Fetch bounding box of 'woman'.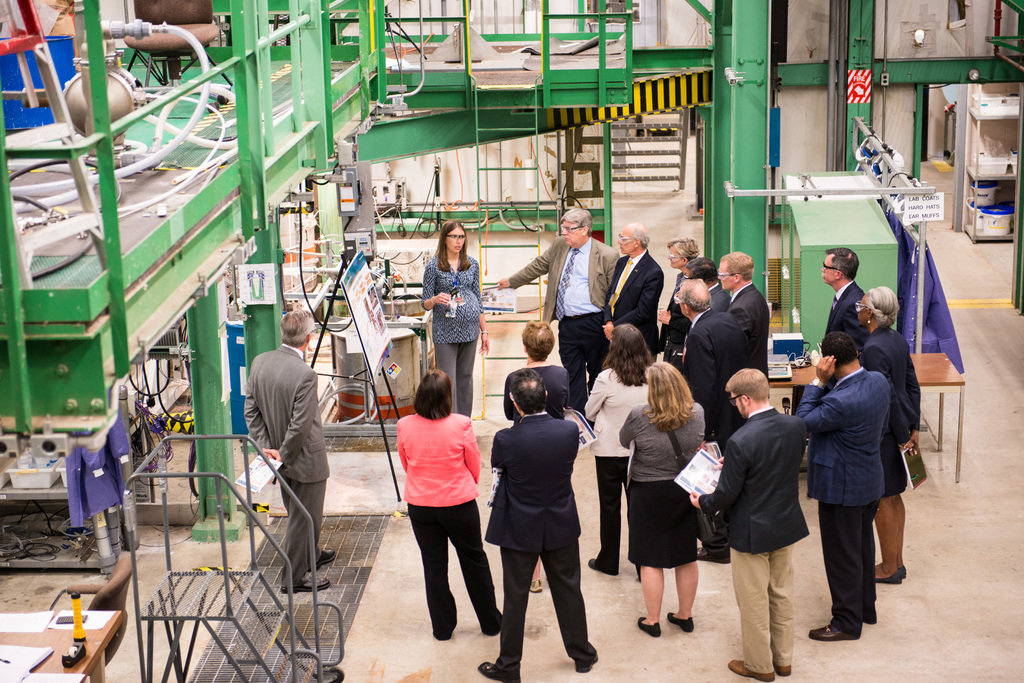
Bbox: <region>583, 325, 654, 575</region>.
